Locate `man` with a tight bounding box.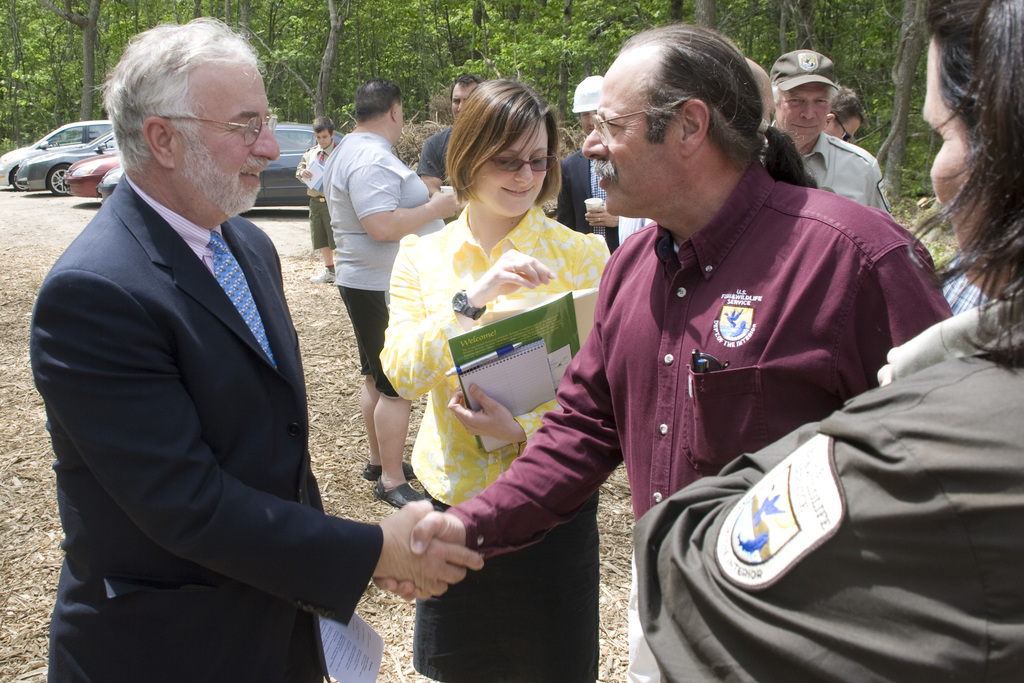
{"x1": 34, "y1": 26, "x2": 344, "y2": 682}.
